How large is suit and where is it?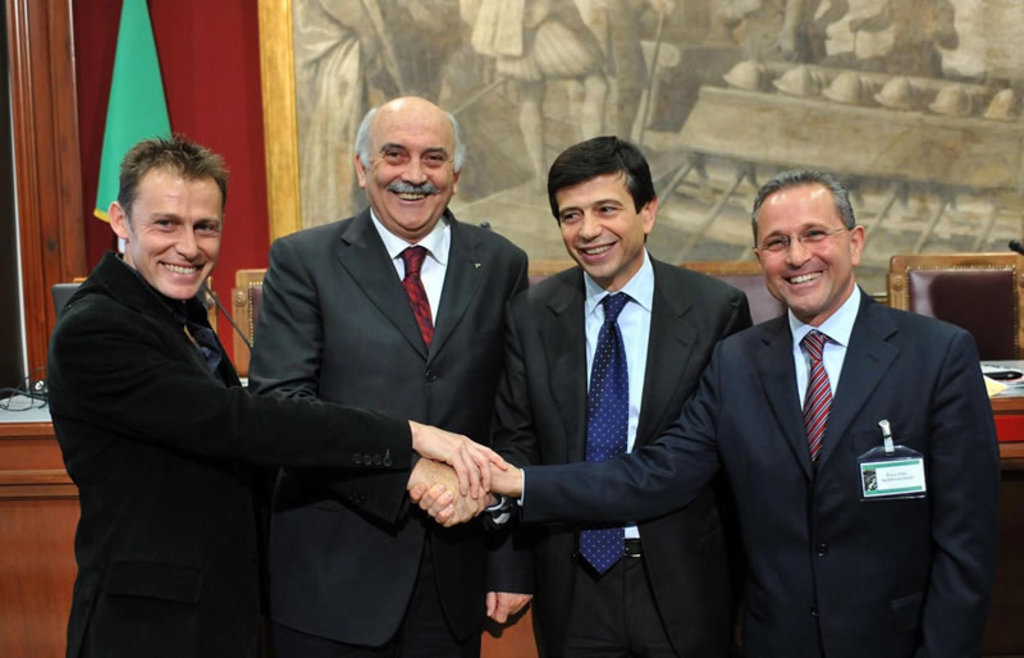
Bounding box: pyautogui.locateOnScreen(488, 245, 755, 657).
